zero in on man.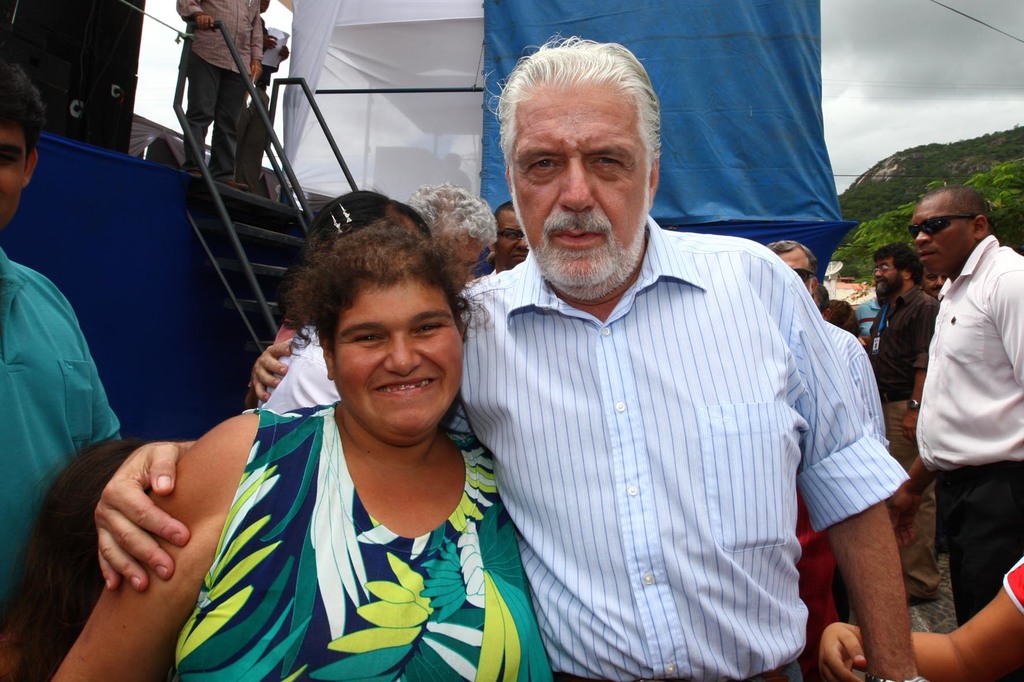
Zeroed in: box=[235, 0, 294, 197].
